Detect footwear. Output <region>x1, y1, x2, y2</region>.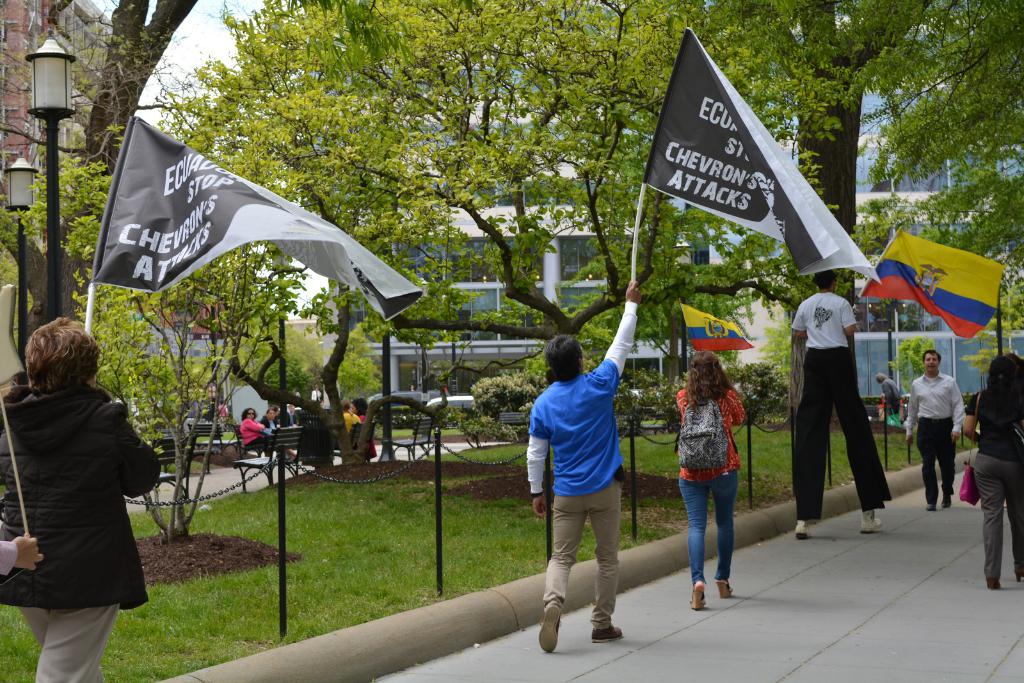
<region>691, 583, 703, 613</region>.
